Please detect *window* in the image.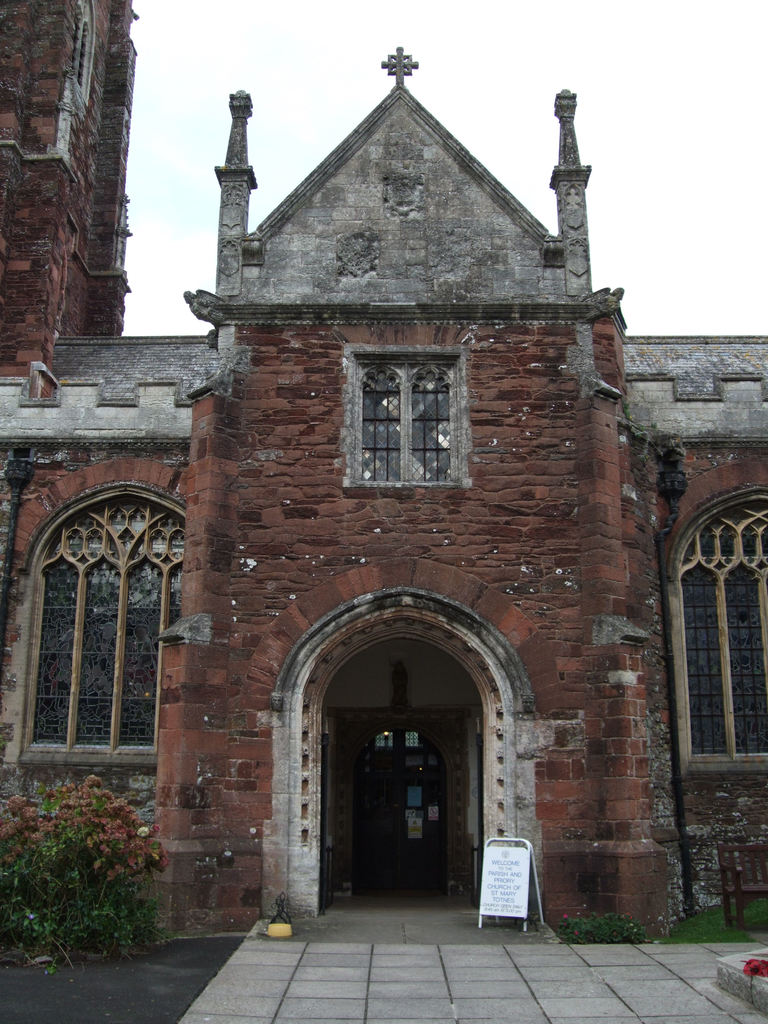
bbox=[667, 481, 767, 774].
